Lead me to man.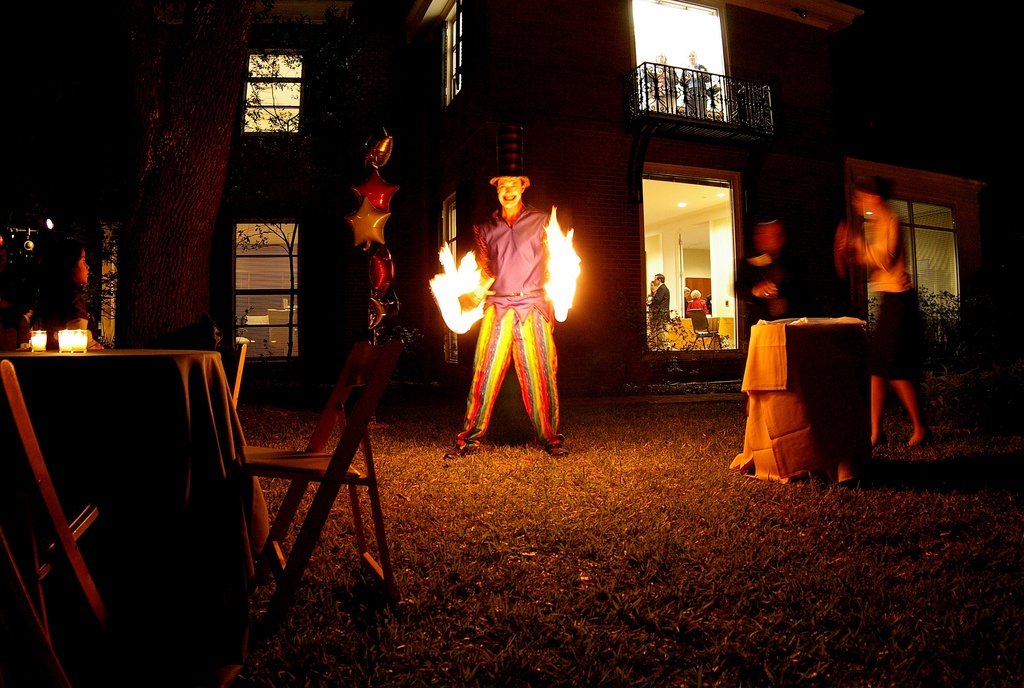
Lead to bbox=[646, 50, 679, 108].
